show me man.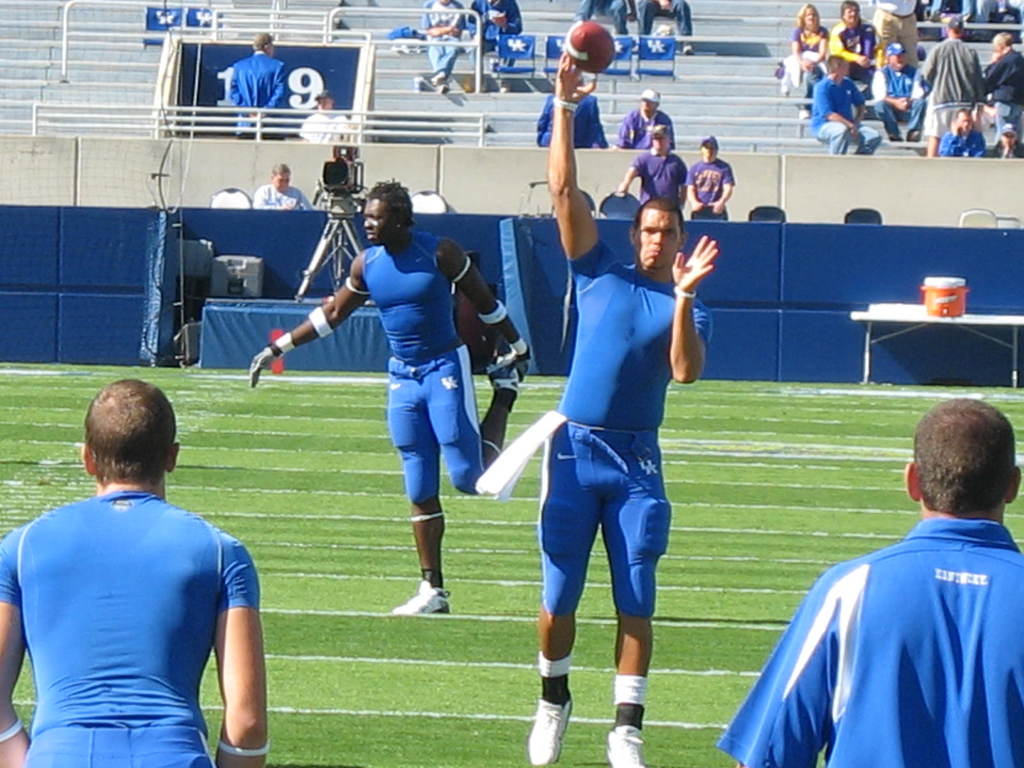
man is here: [719,396,1023,767].
